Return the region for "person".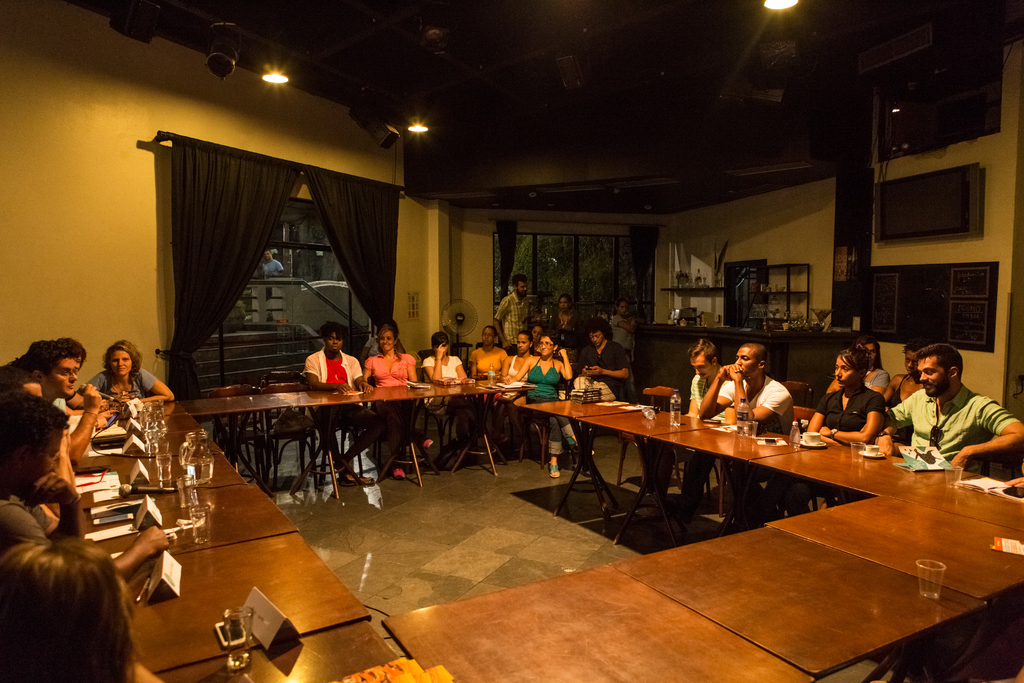
(360,325,435,479).
